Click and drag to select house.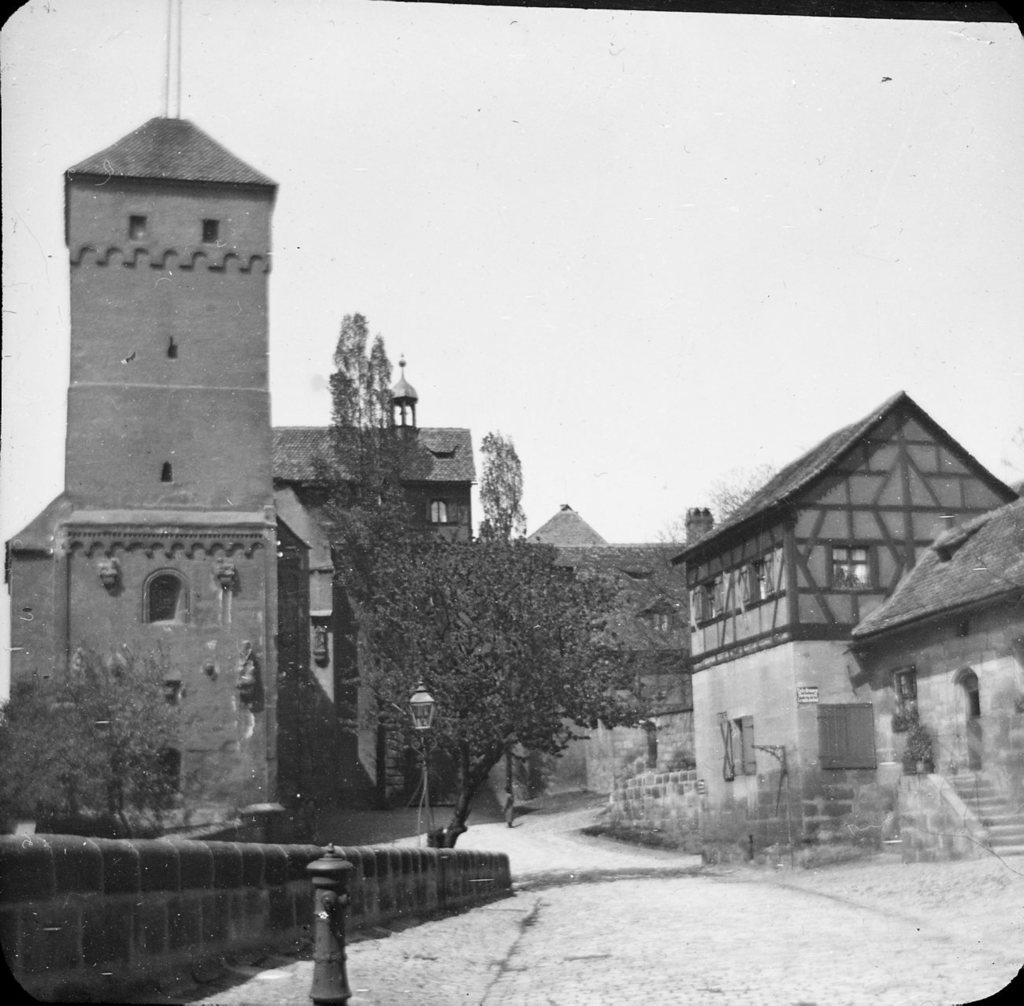
Selection: (left=273, top=425, right=475, bottom=804).
